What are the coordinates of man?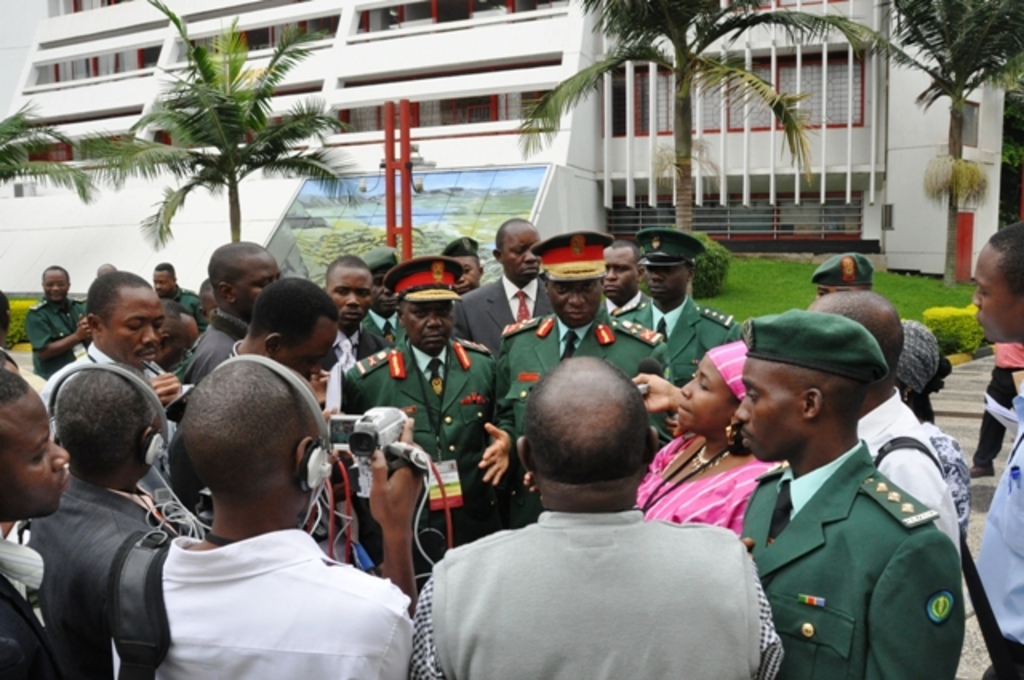
Rect(106, 347, 414, 678).
